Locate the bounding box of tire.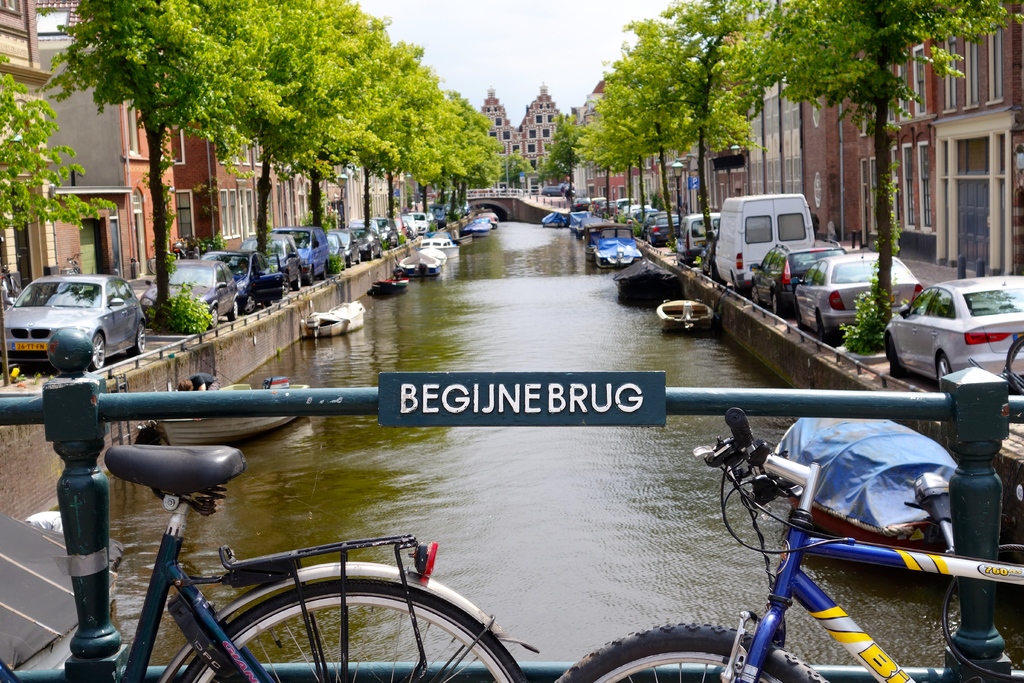
Bounding box: 408/231/415/240.
